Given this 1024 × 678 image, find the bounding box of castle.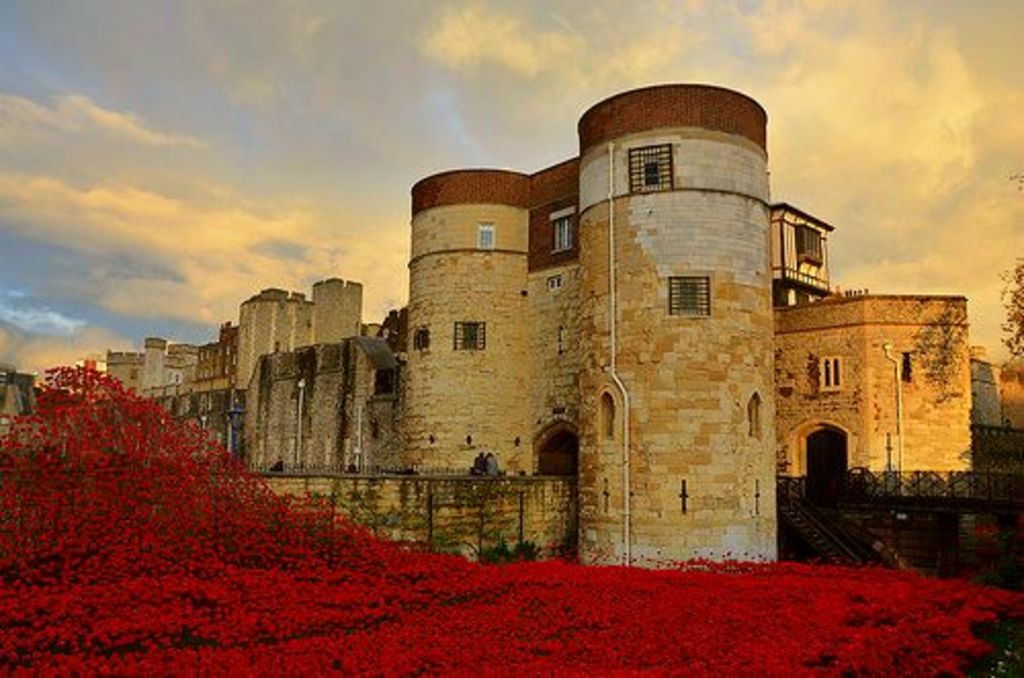
box(84, 66, 961, 569).
